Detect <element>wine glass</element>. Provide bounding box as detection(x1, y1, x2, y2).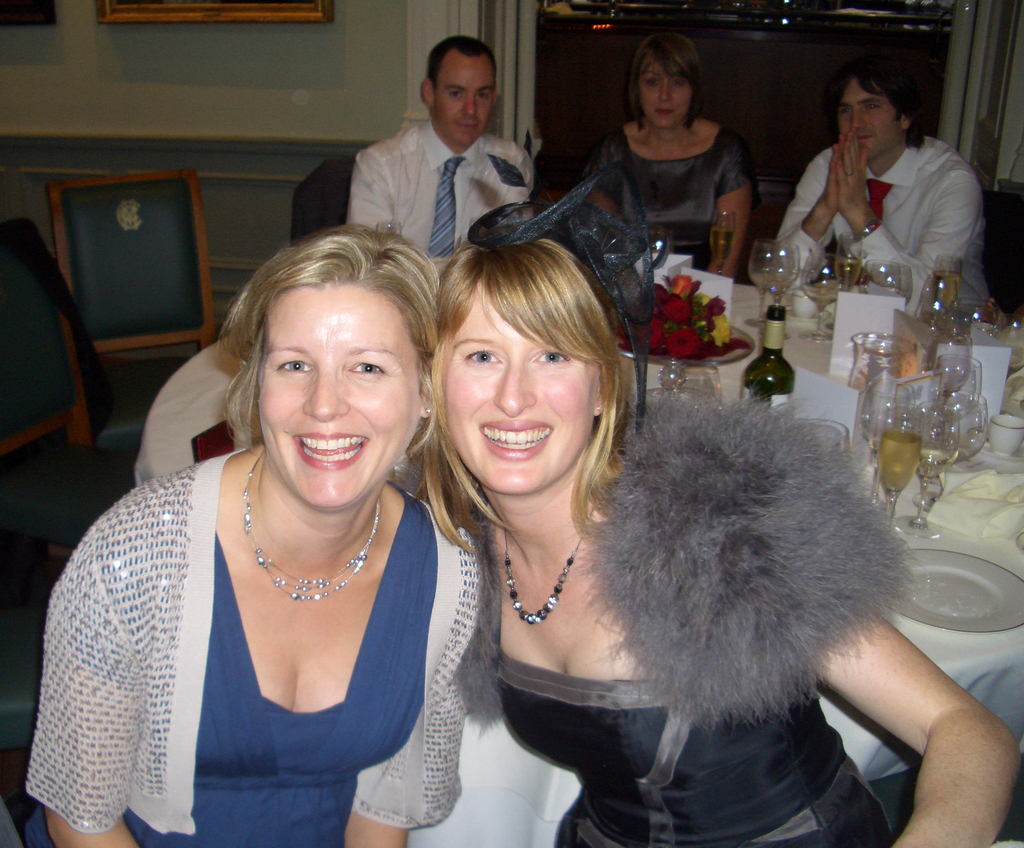
detection(751, 237, 793, 341).
